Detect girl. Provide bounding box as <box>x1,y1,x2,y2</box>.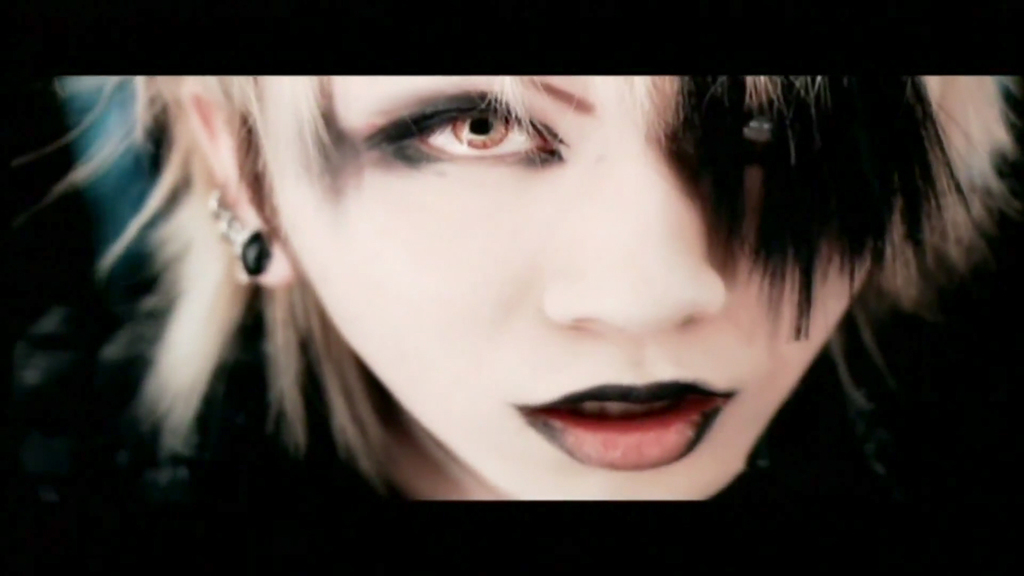
<box>12,76,1023,503</box>.
